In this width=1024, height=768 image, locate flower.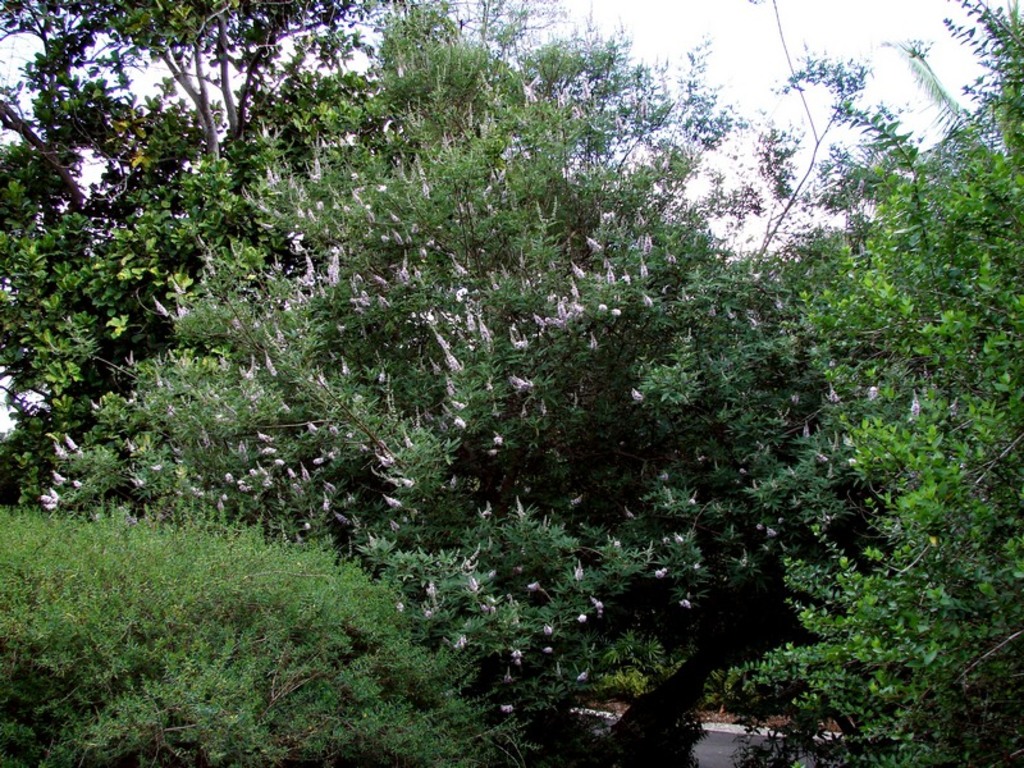
Bounding box: x1=650, y1=568, x2=666, y2=584.
